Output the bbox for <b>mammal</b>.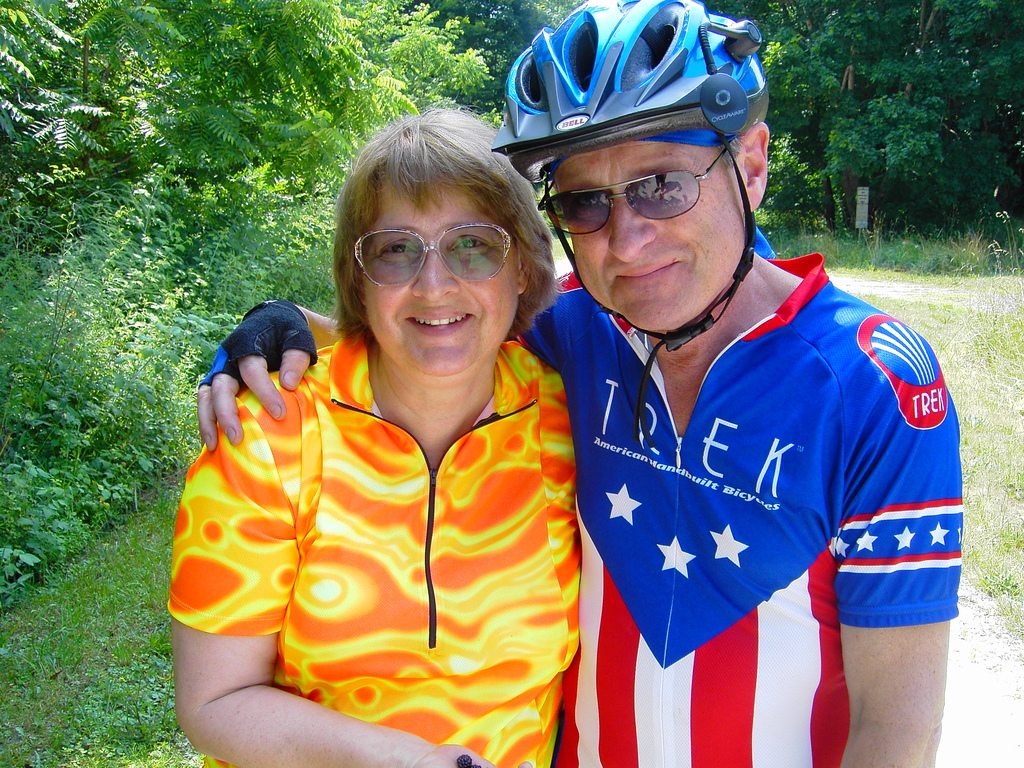
<region>197, 0, 957, 767</region>.
